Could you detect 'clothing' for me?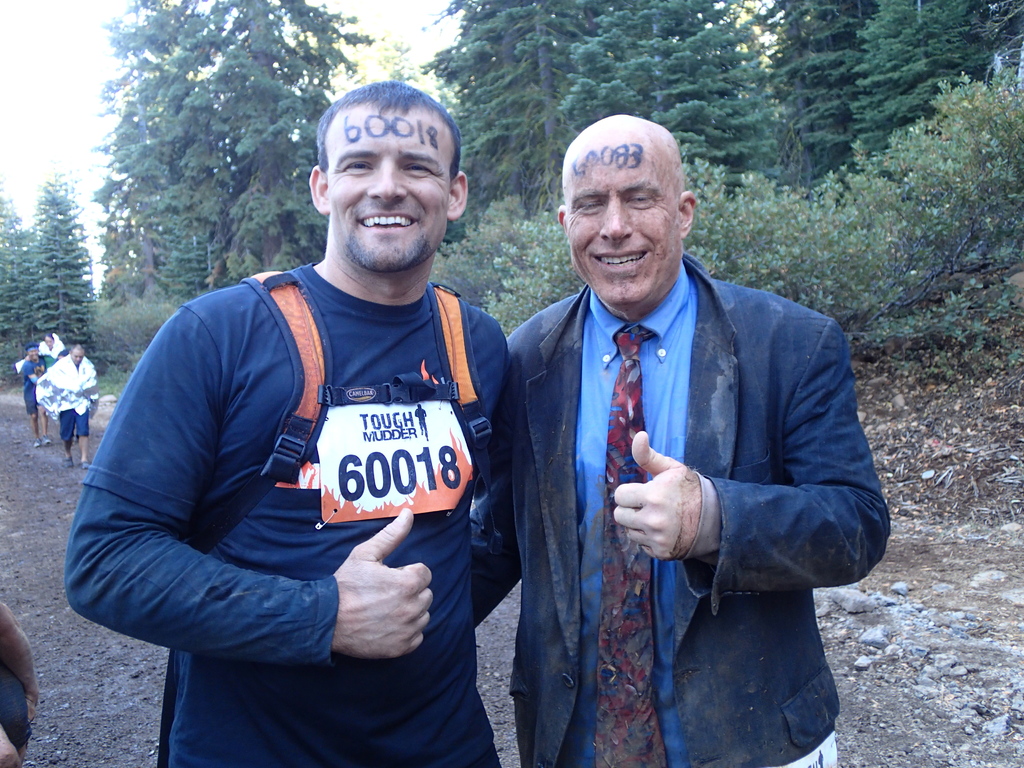
Detection result: [x1=62, y1=259, x2=511, y2=767].
